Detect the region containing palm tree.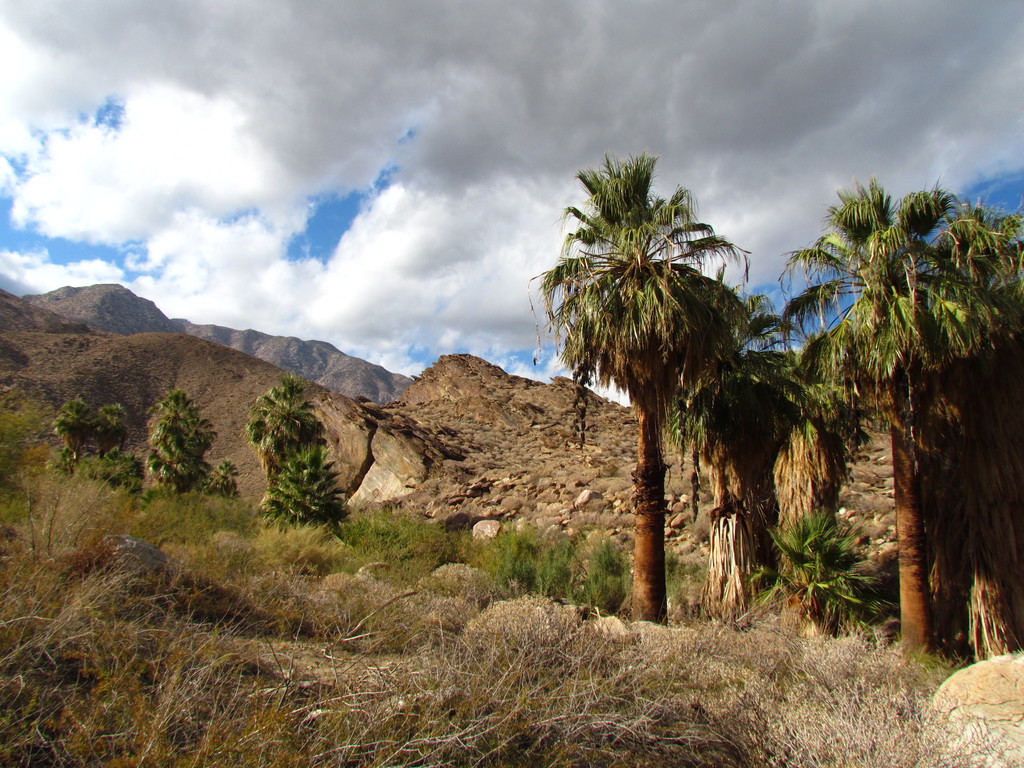
{"left": 241, "top": 372, "right": 325, "bottom": 526}.
